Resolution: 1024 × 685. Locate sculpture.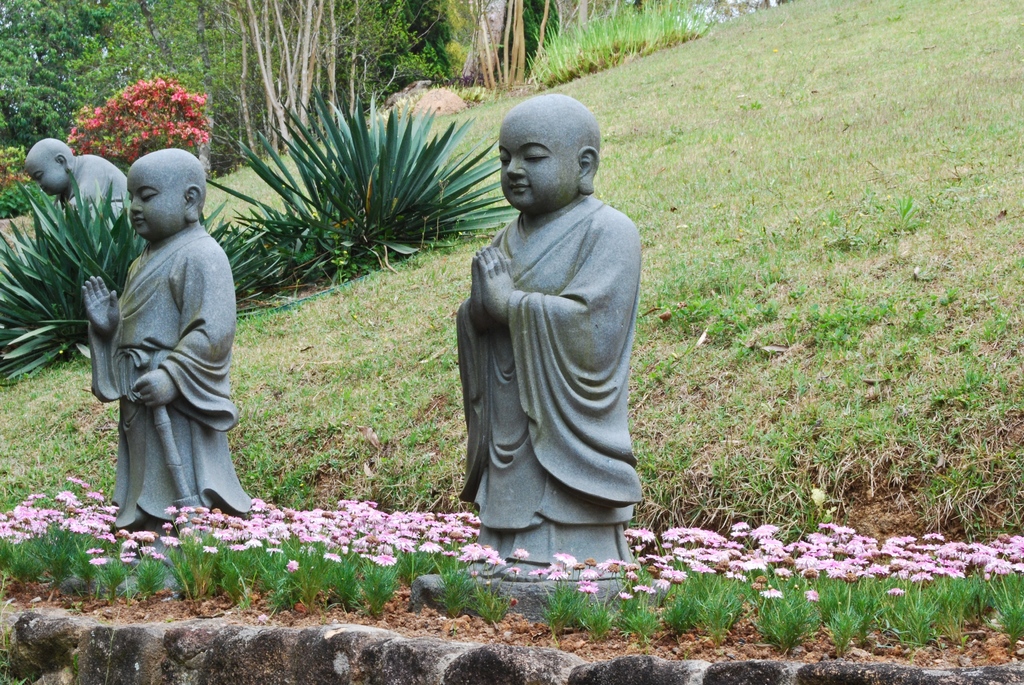
left=455, top=90, right=646, bottom=581.
